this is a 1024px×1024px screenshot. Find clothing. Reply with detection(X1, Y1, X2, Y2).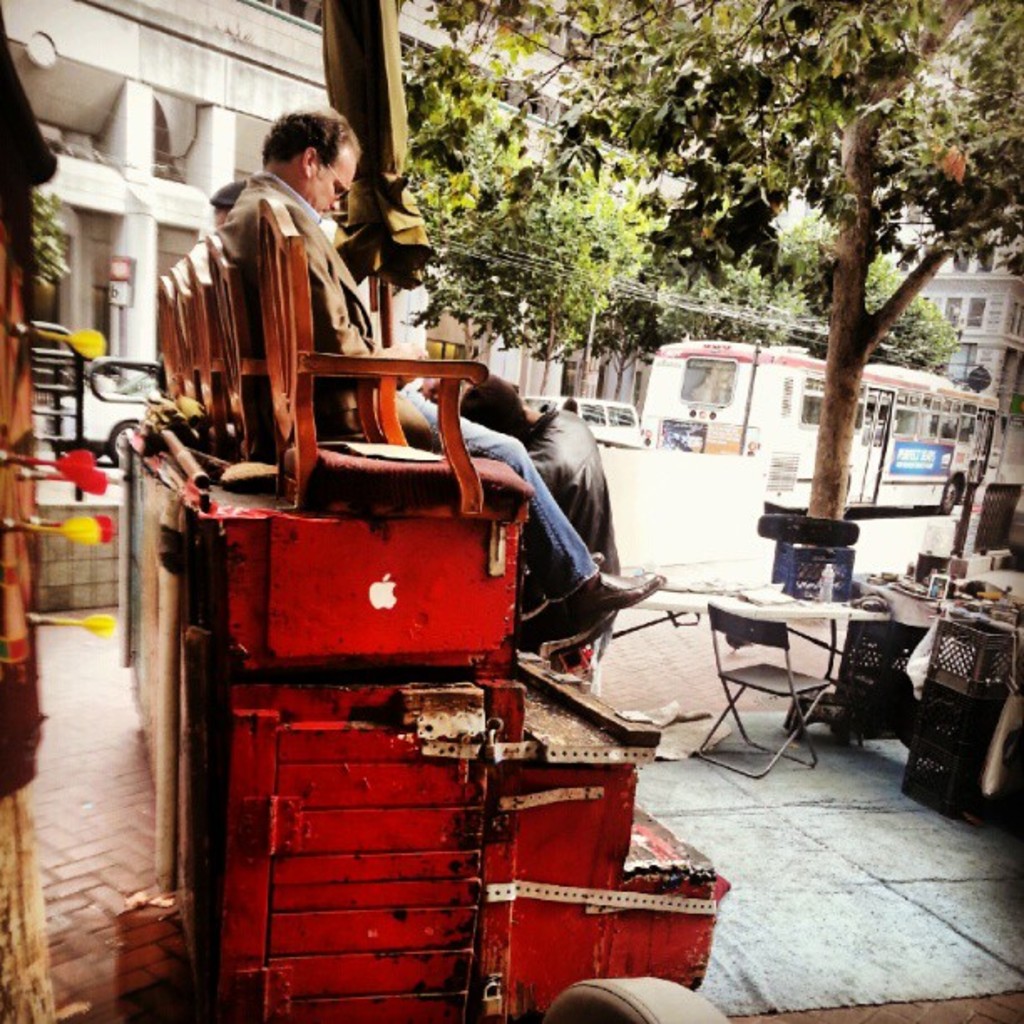
detection(527, 412, 617, 663).
